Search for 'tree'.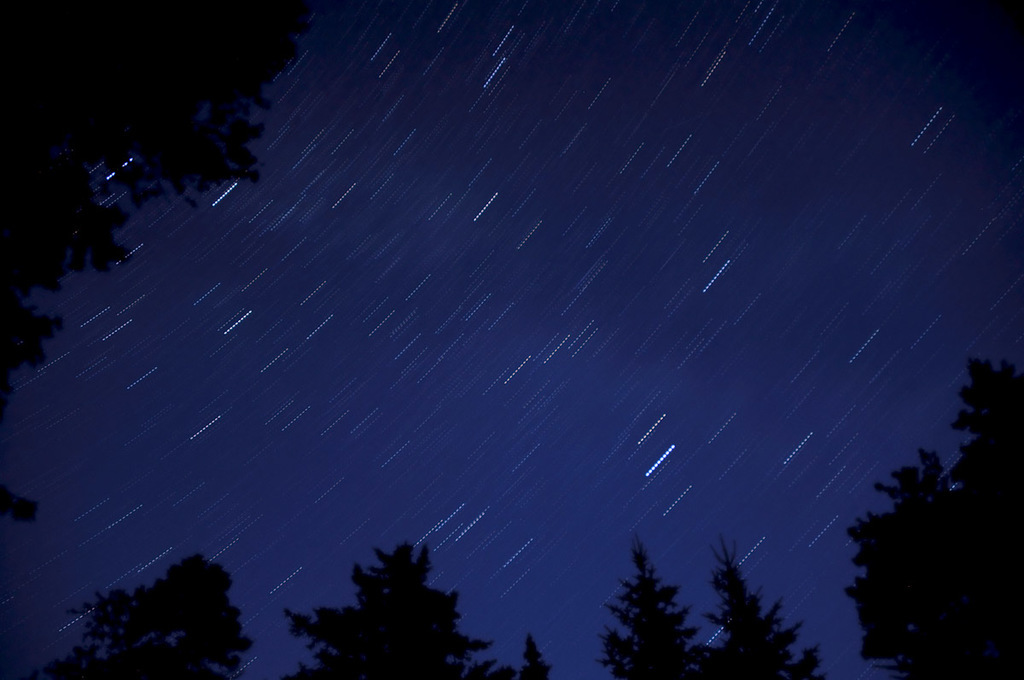
Found at BBox(70, 559, 268, 679).
